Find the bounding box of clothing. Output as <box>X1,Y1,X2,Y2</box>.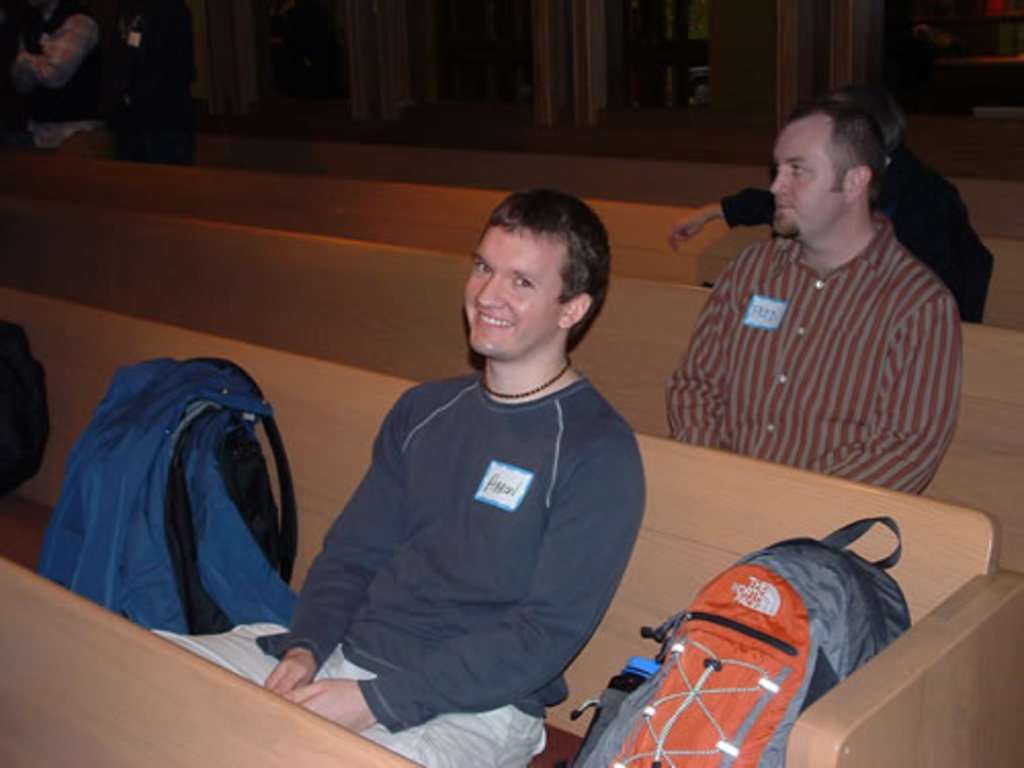
<box>283,375,649,735</box>.
